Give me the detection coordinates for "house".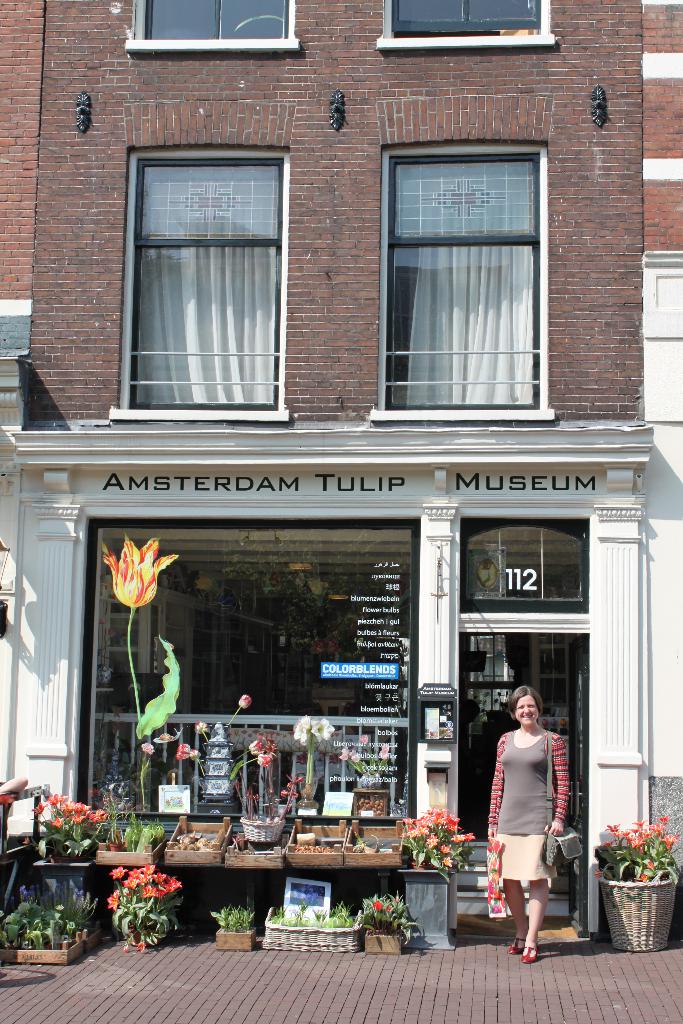
Rect(0, 0, 682, 930).
